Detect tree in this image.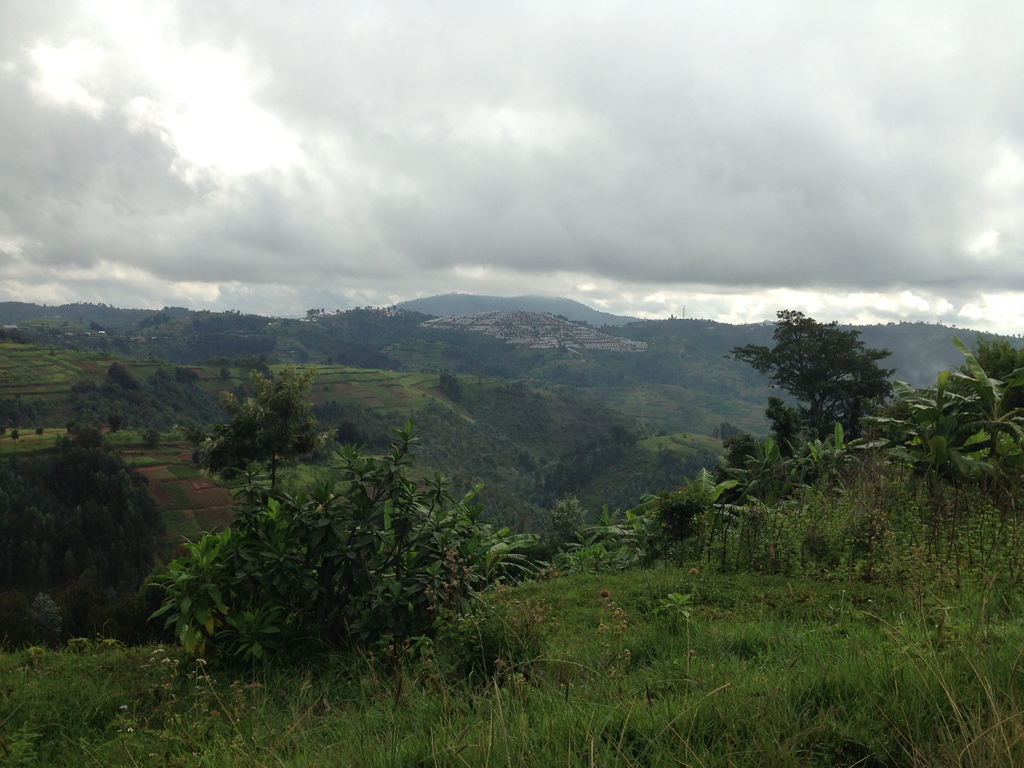
Detection: Rect(727, 305, 895, 450).
